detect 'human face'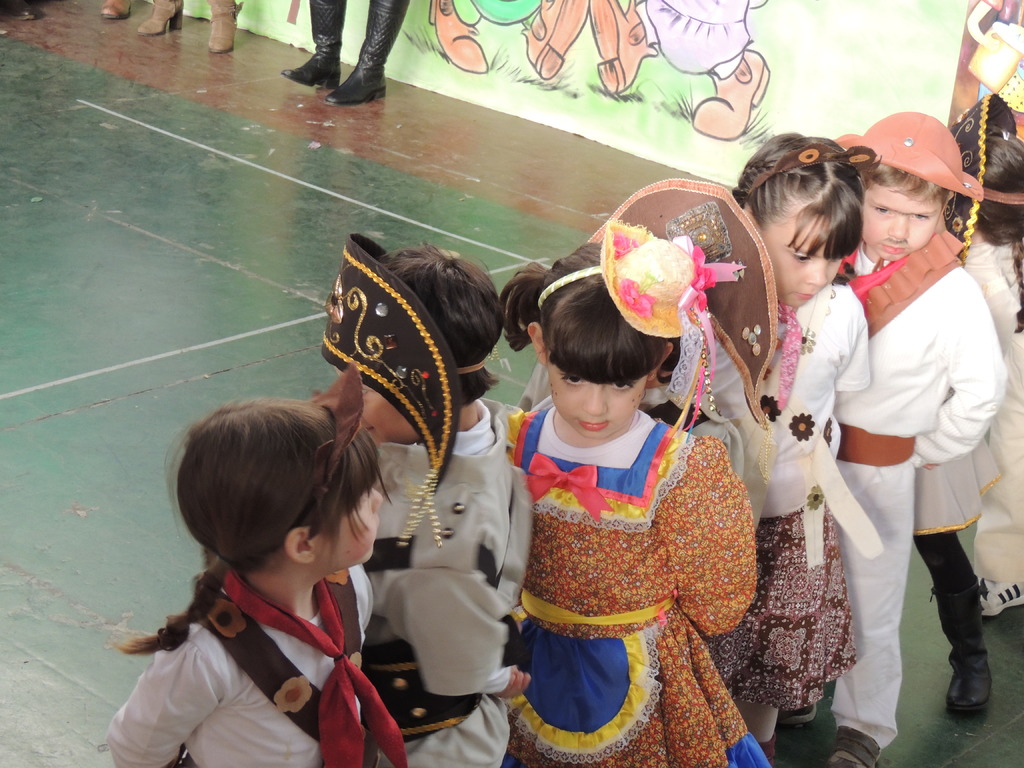
box(313, 491, 387, 564)
